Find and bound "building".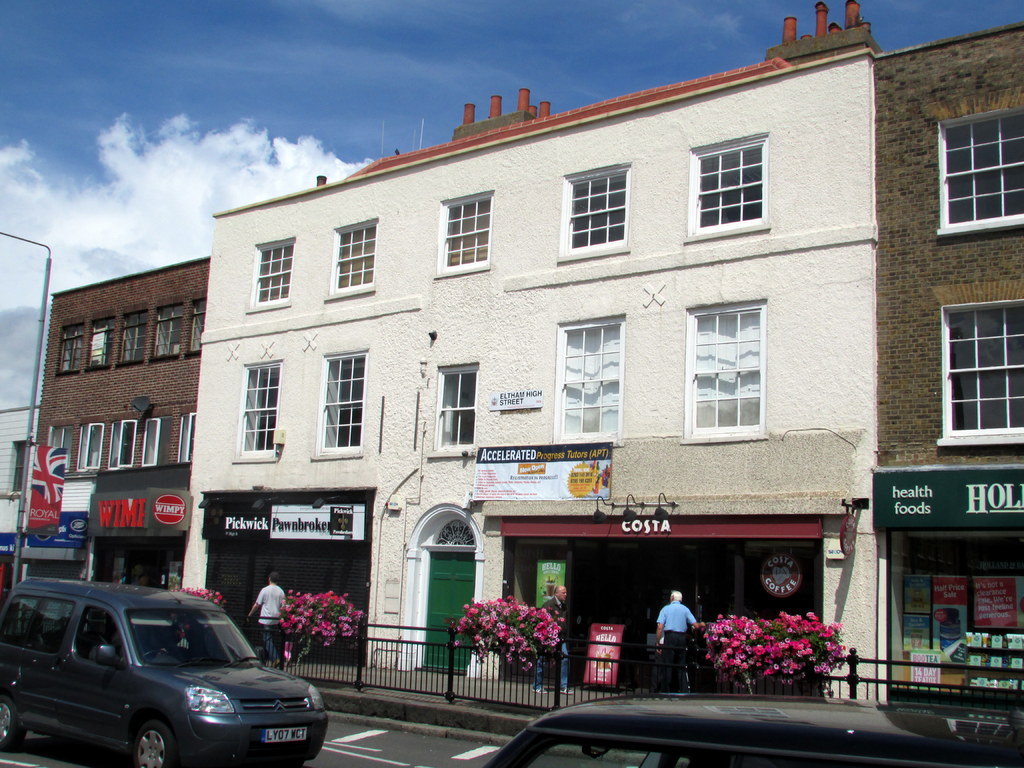
Bound: box=[181, 0, 887, 710].
